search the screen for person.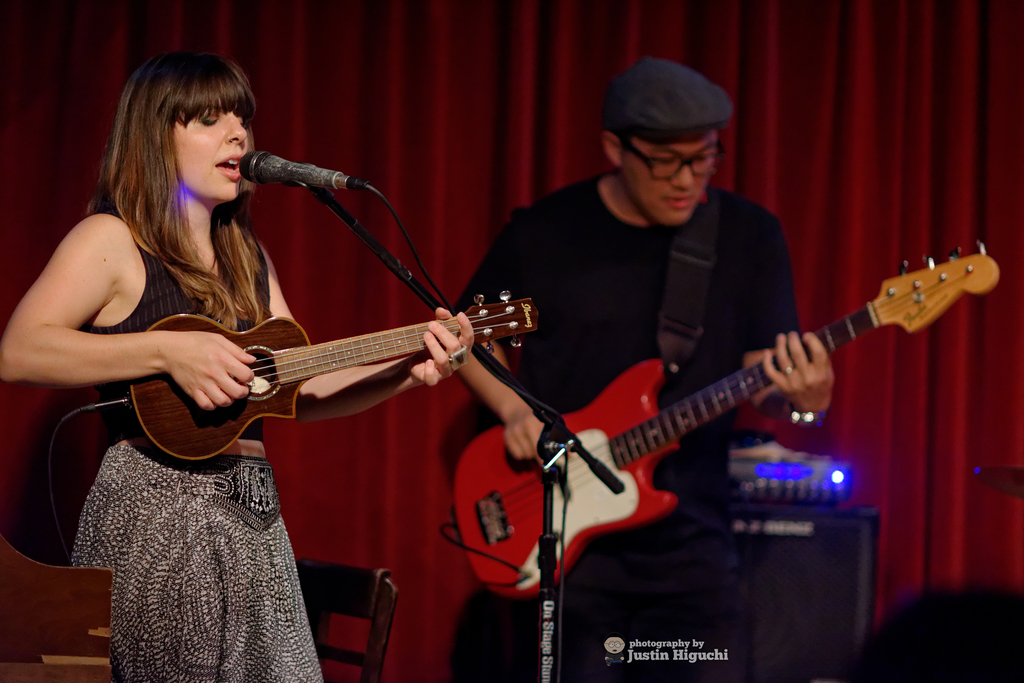
Found at box=[452, 55, 835, 682].
